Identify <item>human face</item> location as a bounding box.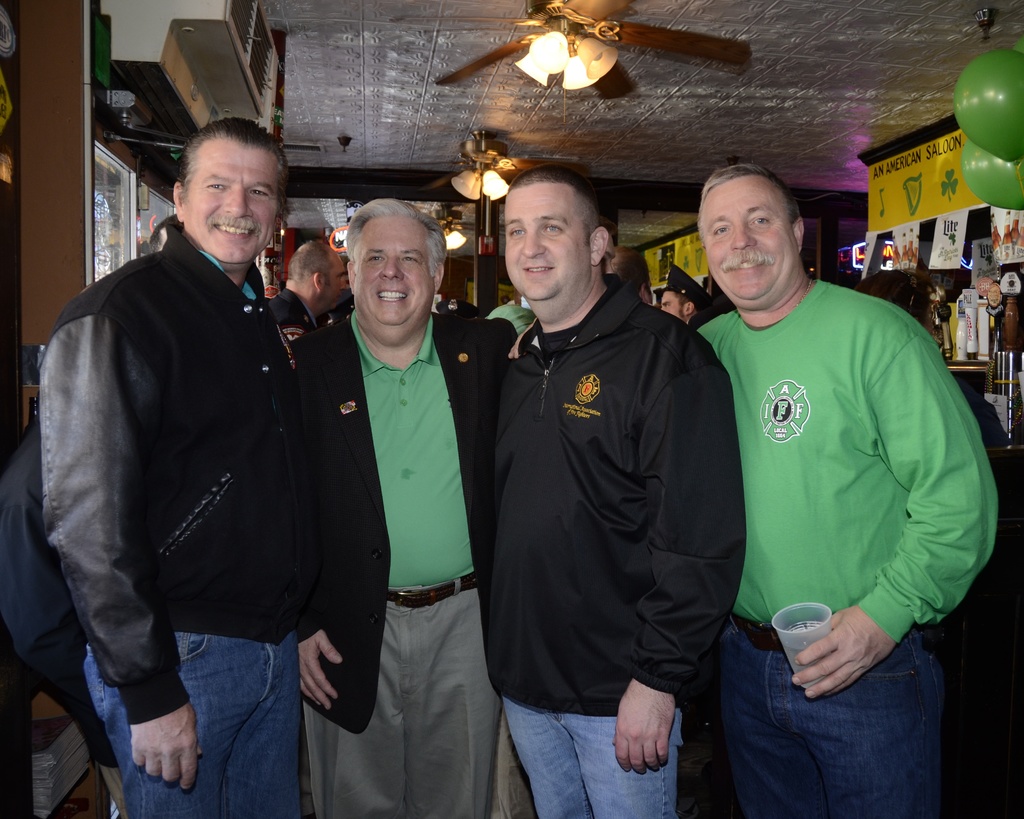
left=502, top=181, right=582, bottom=298.
